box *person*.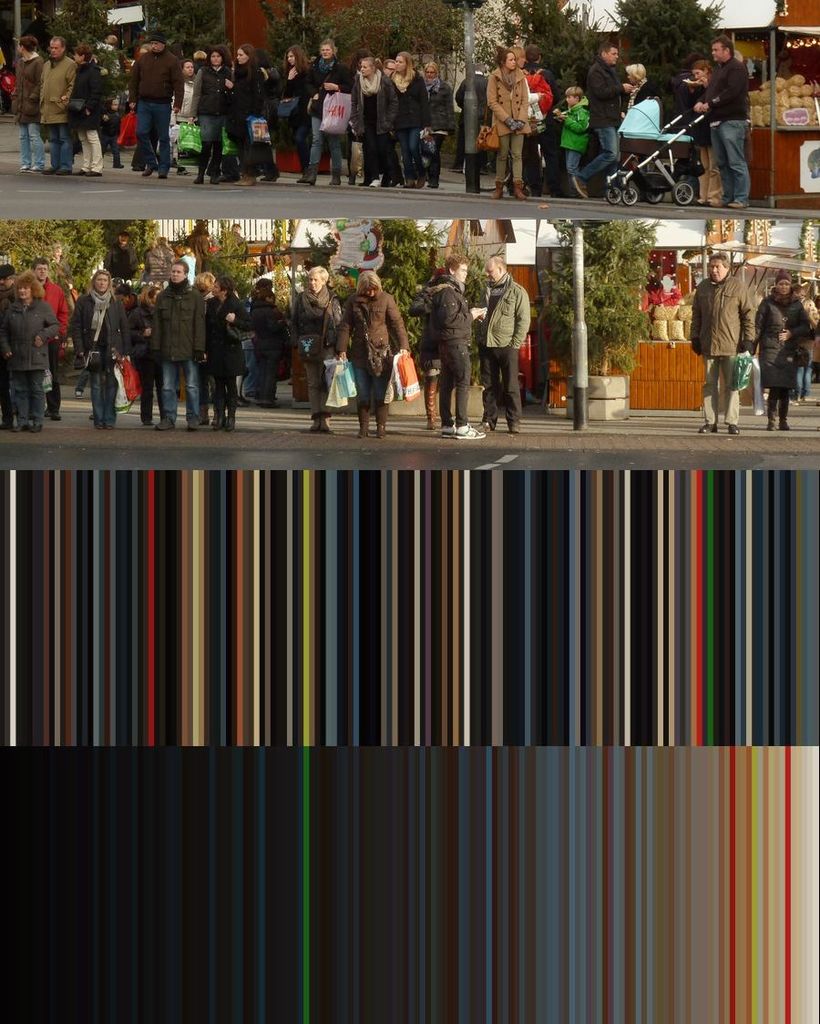
box=[0, 266, 65, 436].
